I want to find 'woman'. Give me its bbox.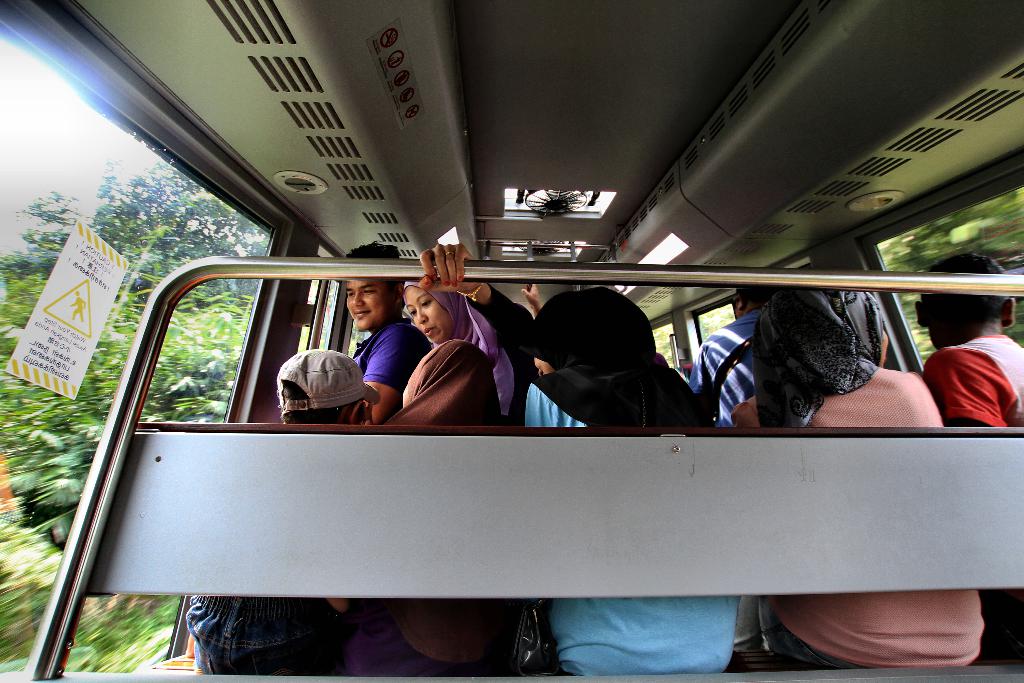
x1=399 y1=245 x2=534 y2=427.
